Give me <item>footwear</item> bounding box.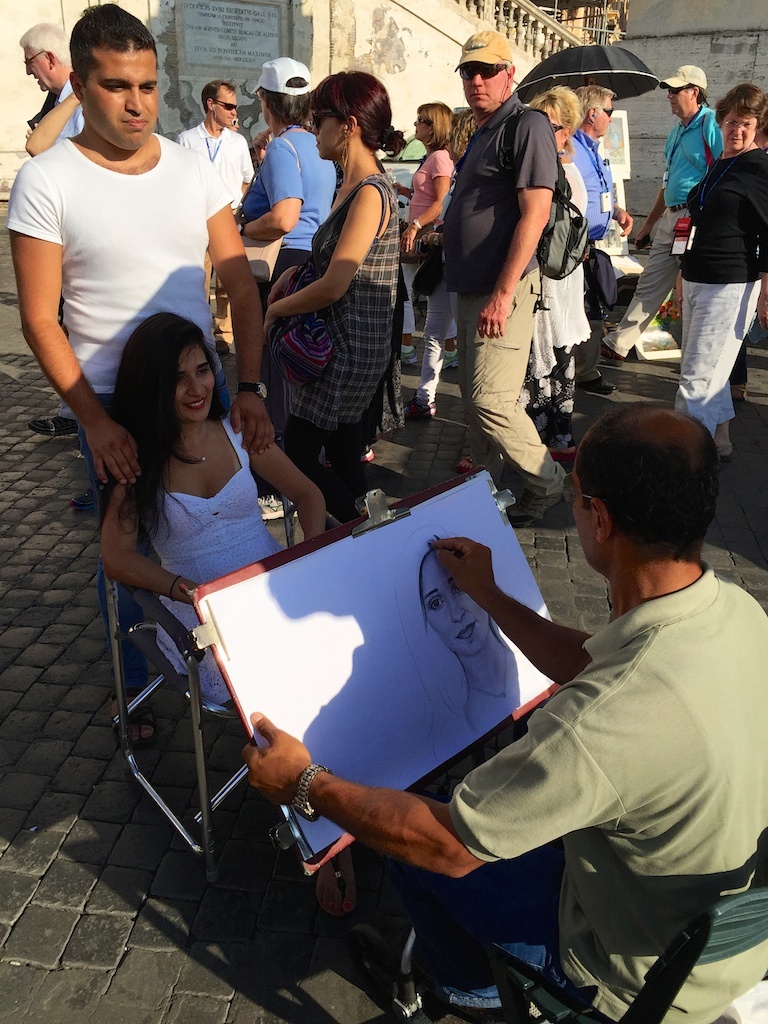
732/384/744/409.
